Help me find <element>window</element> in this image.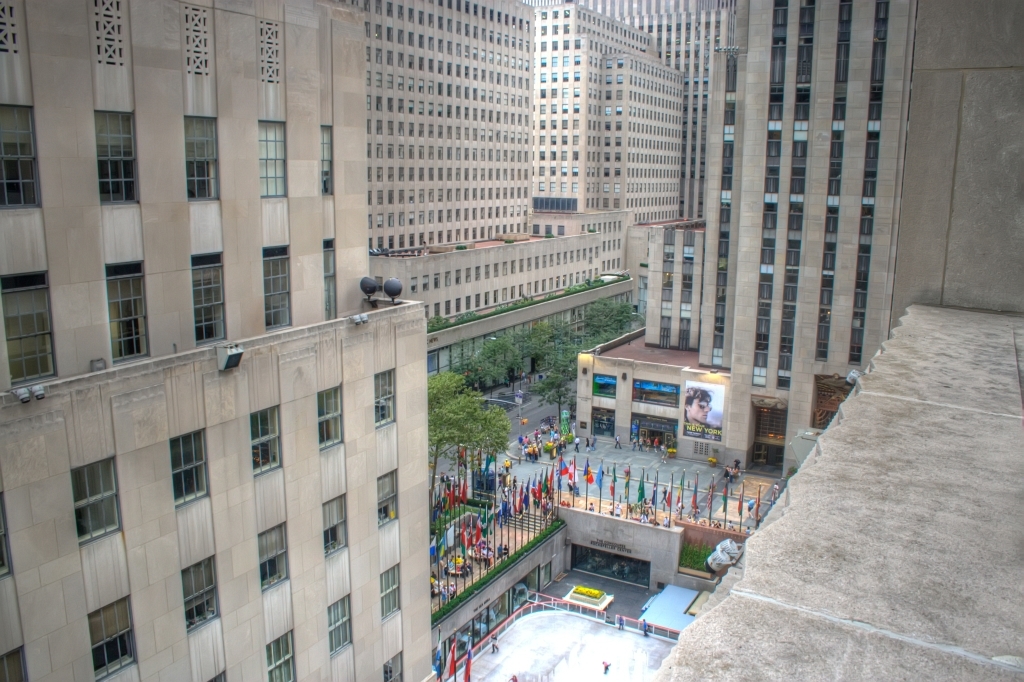
Found it: BBox(264, 245, 297, 328).
